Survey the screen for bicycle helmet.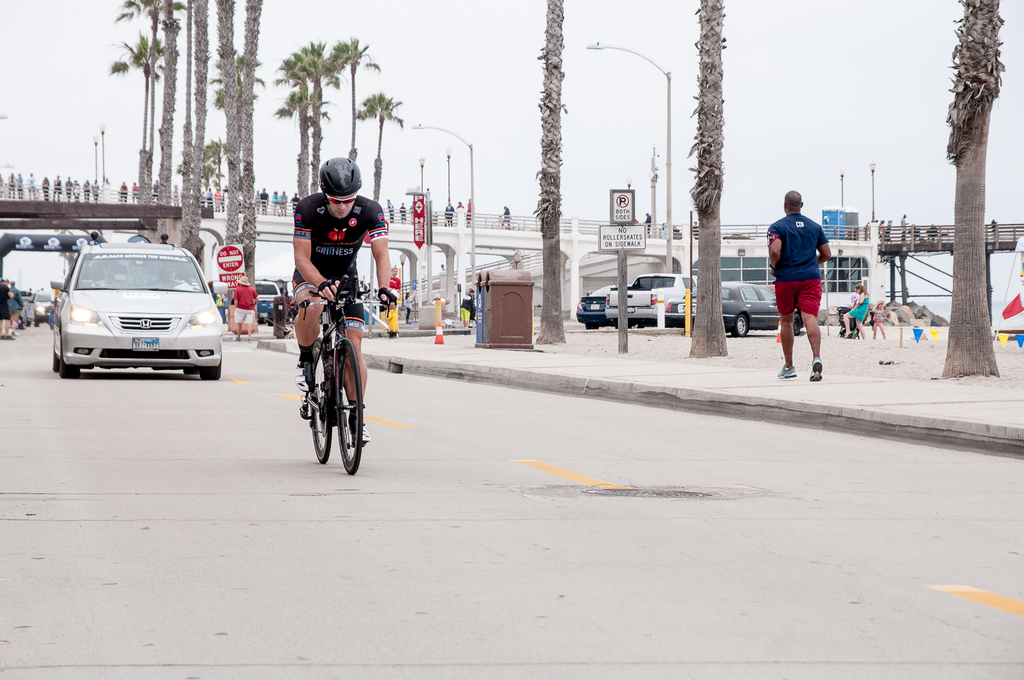
Survey found: (x1=322, y1=159, x2=362, y2=200).
